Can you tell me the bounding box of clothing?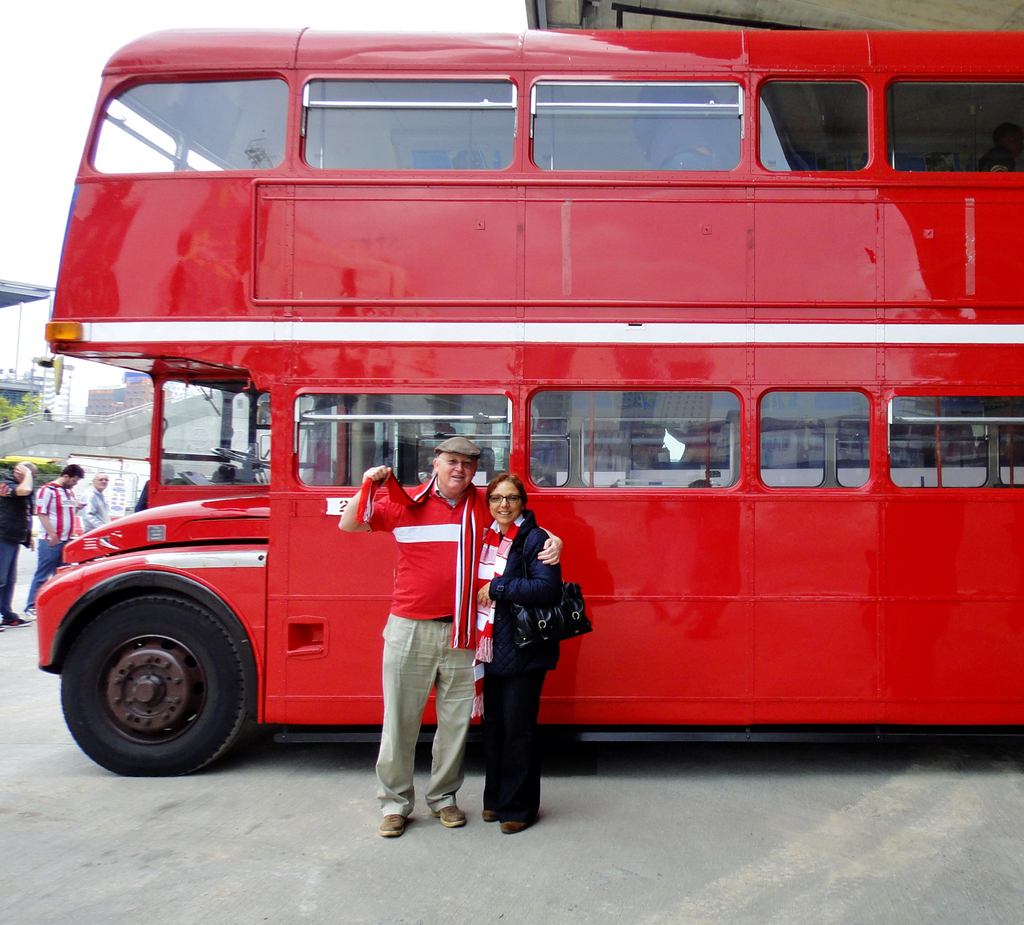
<region>76, 470, 109, 536</region>.
